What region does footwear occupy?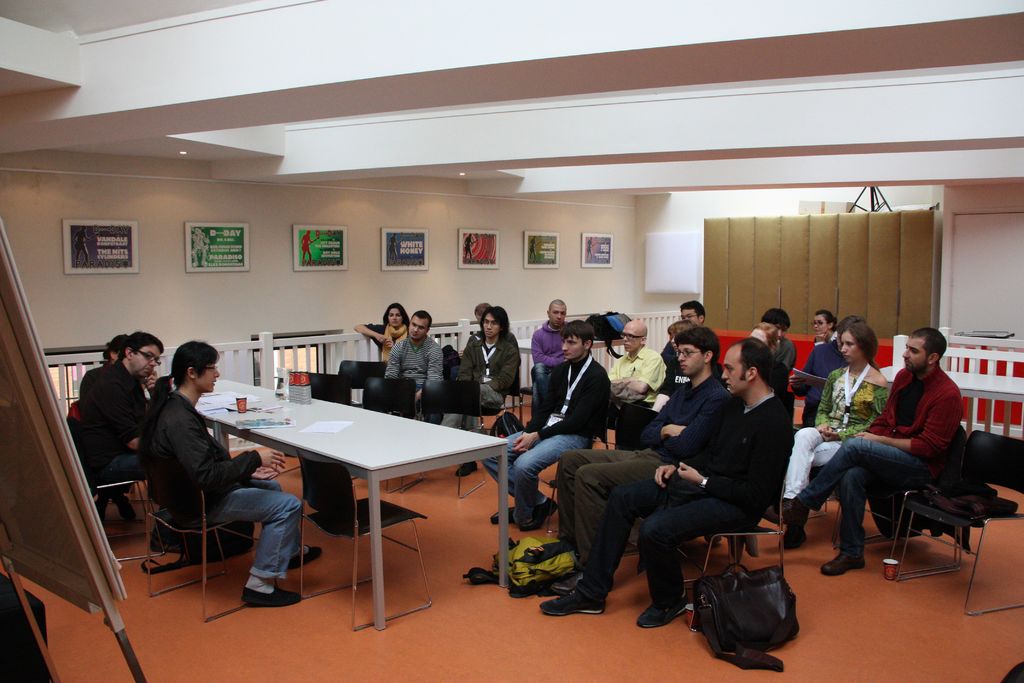
bbox=[521, 498, 557, 528].
